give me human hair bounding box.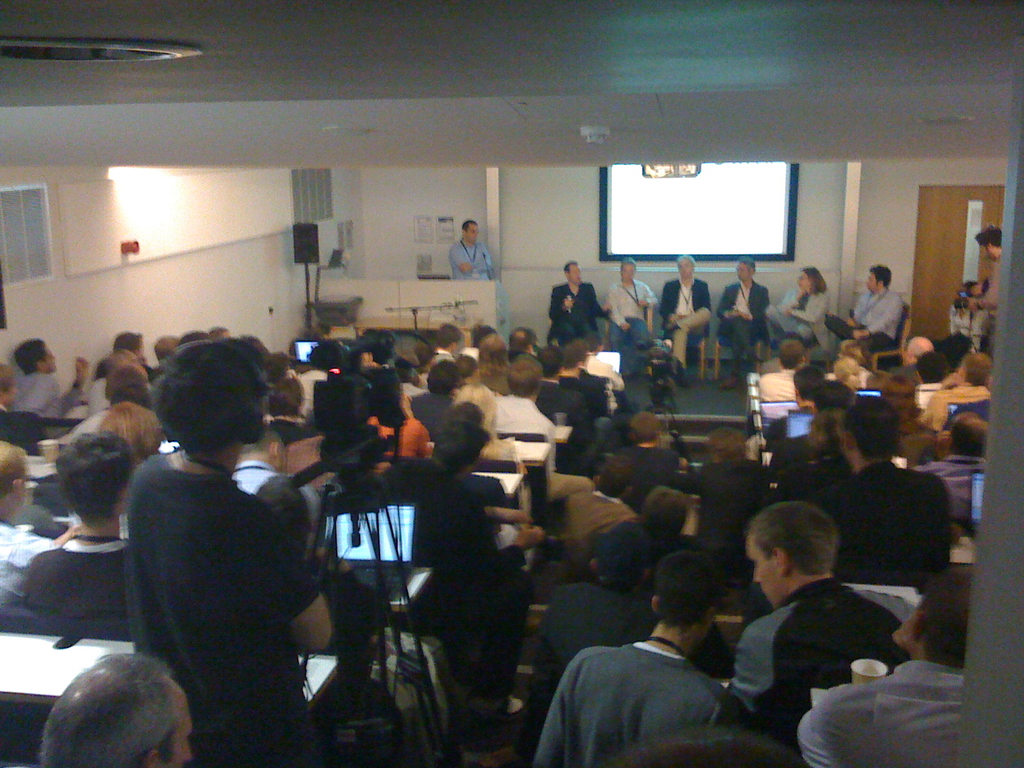
region(147, 336, 275, 460).
